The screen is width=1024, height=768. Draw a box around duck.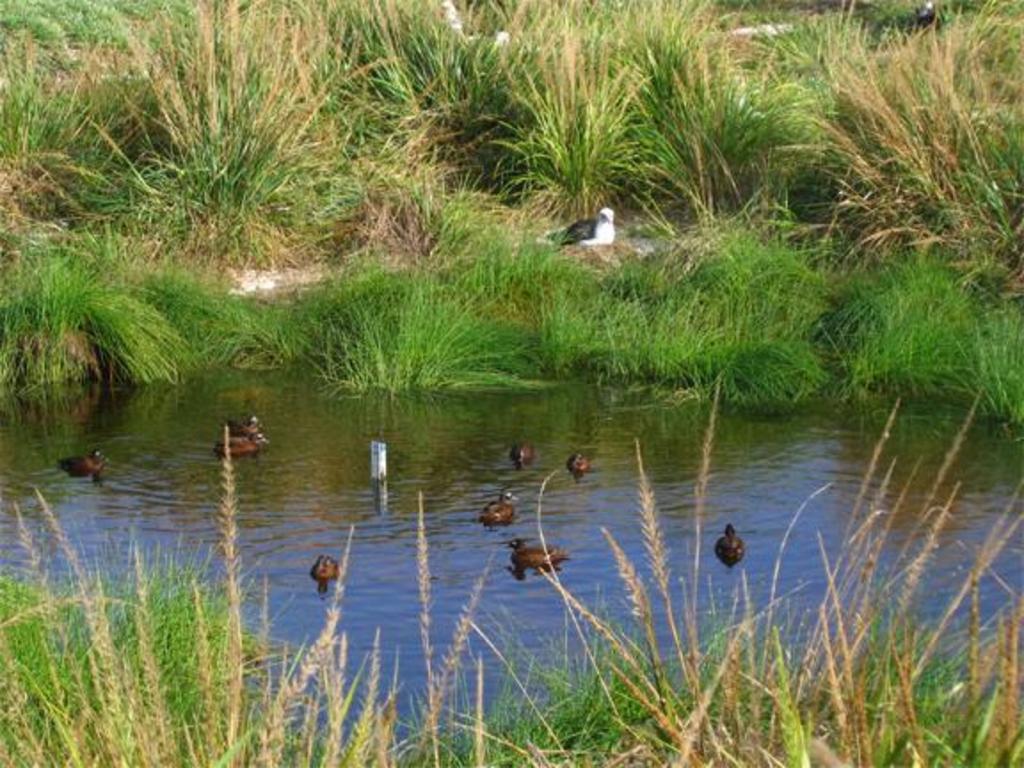
rect(313, 549, 347, 581).
